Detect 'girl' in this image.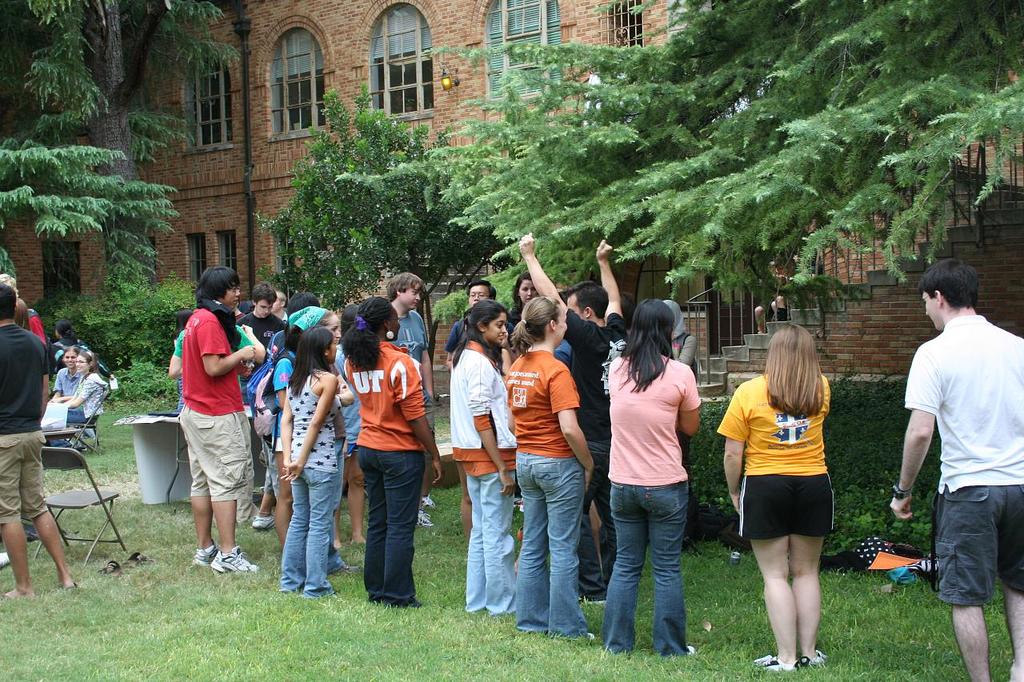
Detection: box(338, 291, 439, 602).
